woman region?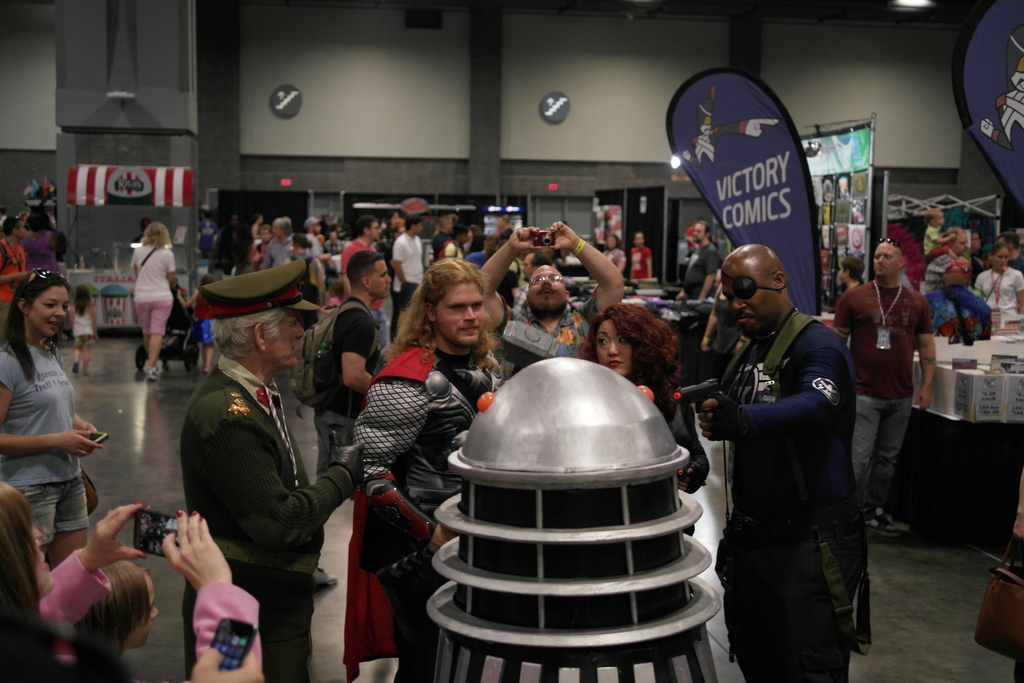
pyautogui.locateOnScreen(129, 221, 182, 383)
